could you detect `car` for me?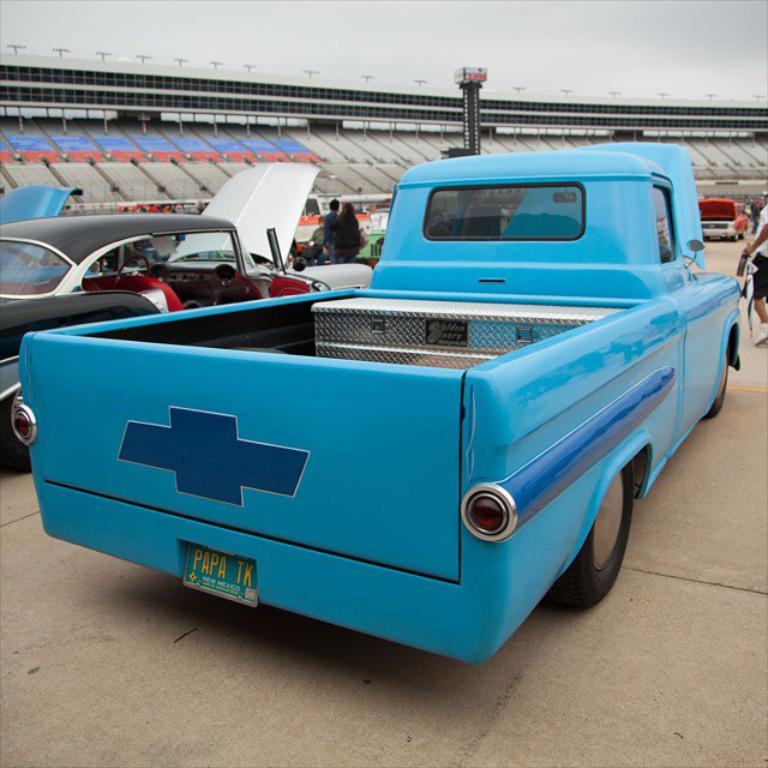
Detection result: bbox=[0, 211, 368, 446].
